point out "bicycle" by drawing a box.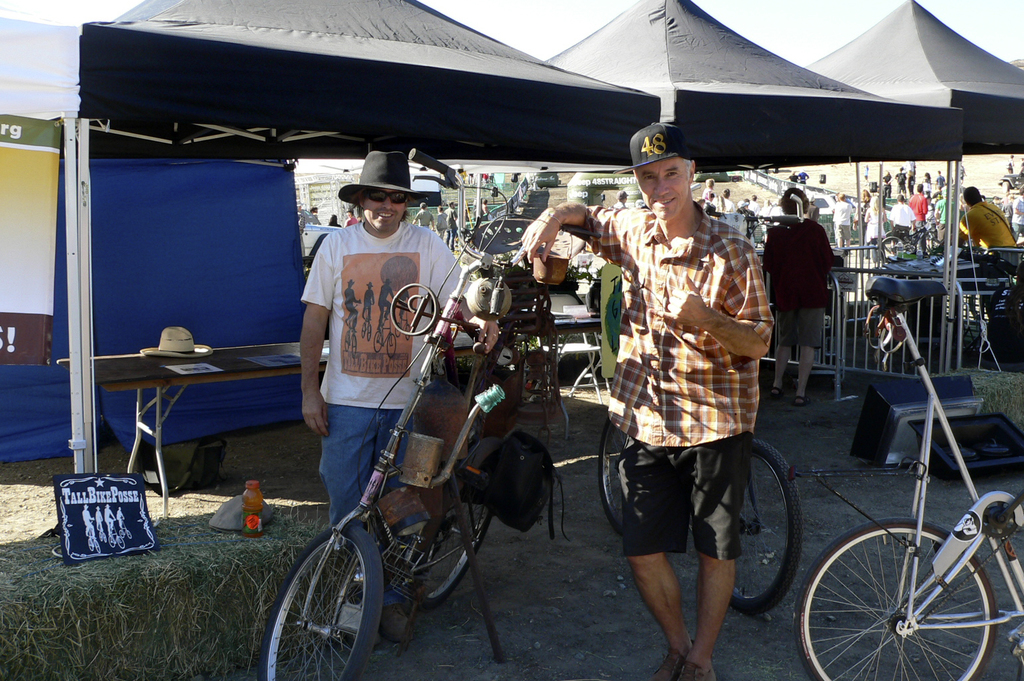
select_region(286, 252, 543, 680).
